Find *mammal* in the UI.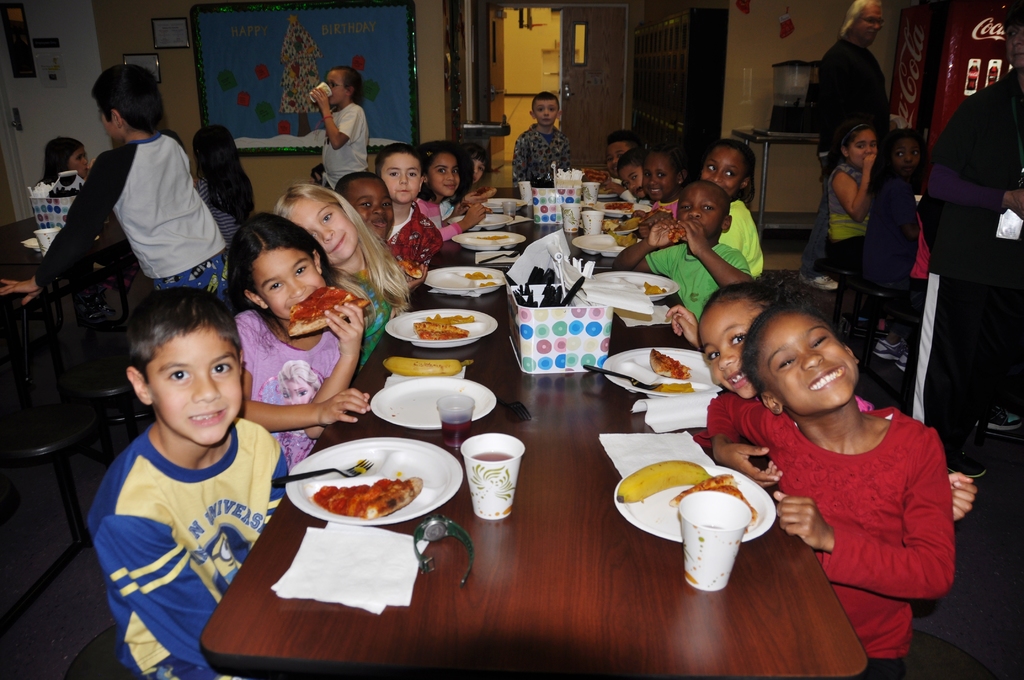
UI element at rect(72, 284, 315, 663).
